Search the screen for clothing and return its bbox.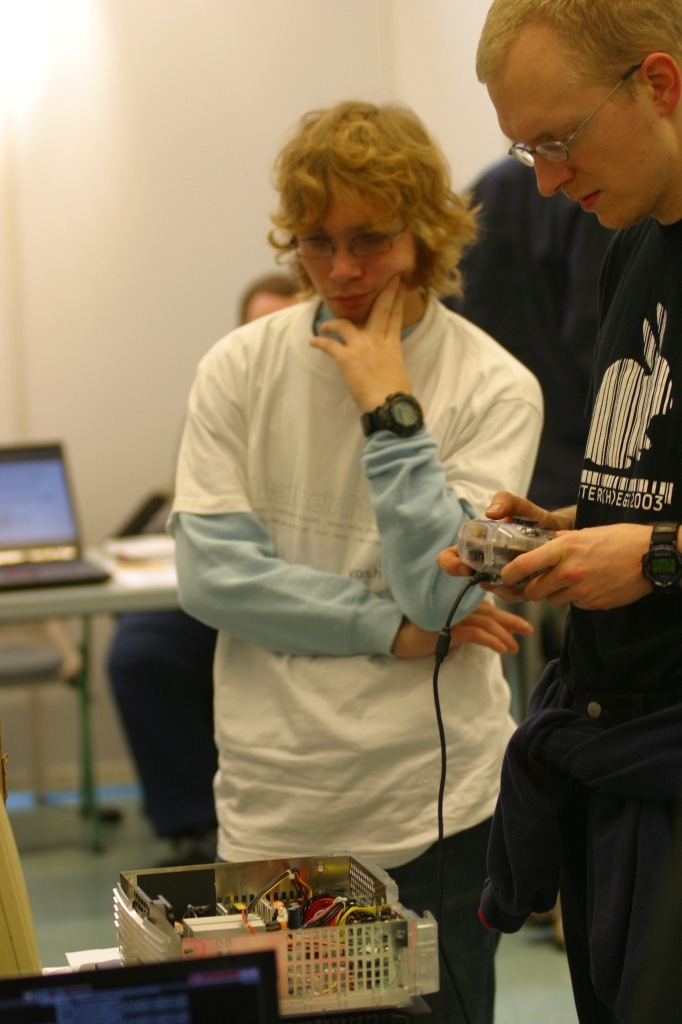
Found: (431,156,681,1023).
